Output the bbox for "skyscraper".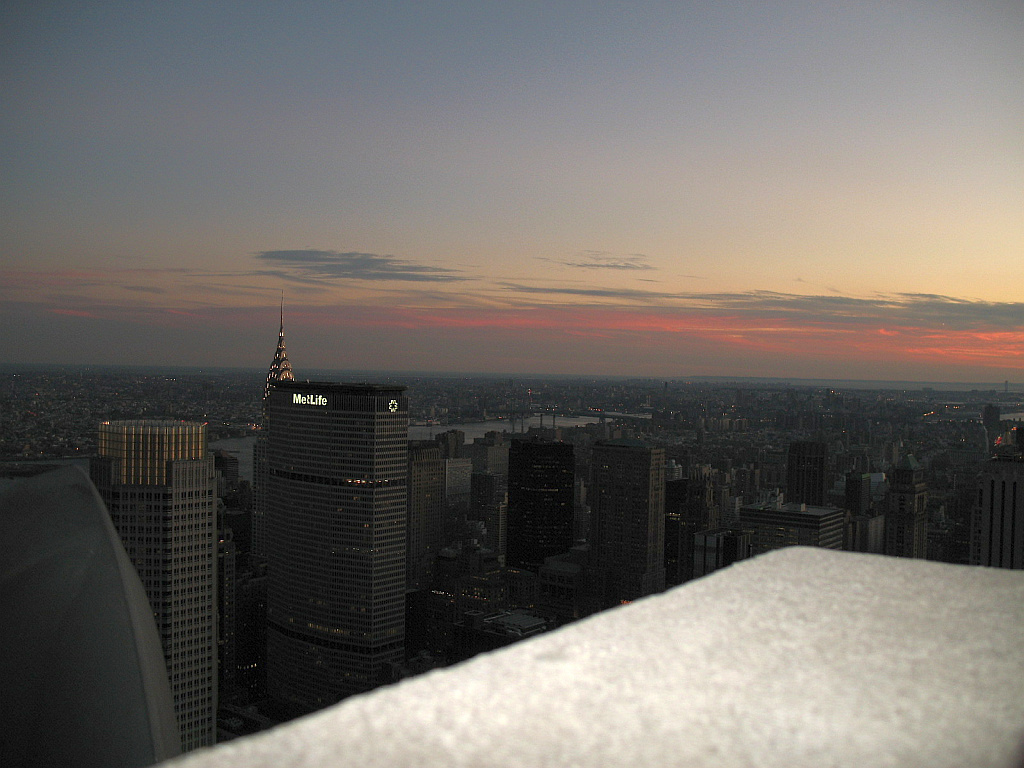
<box>980,432,1023,573</box>.
